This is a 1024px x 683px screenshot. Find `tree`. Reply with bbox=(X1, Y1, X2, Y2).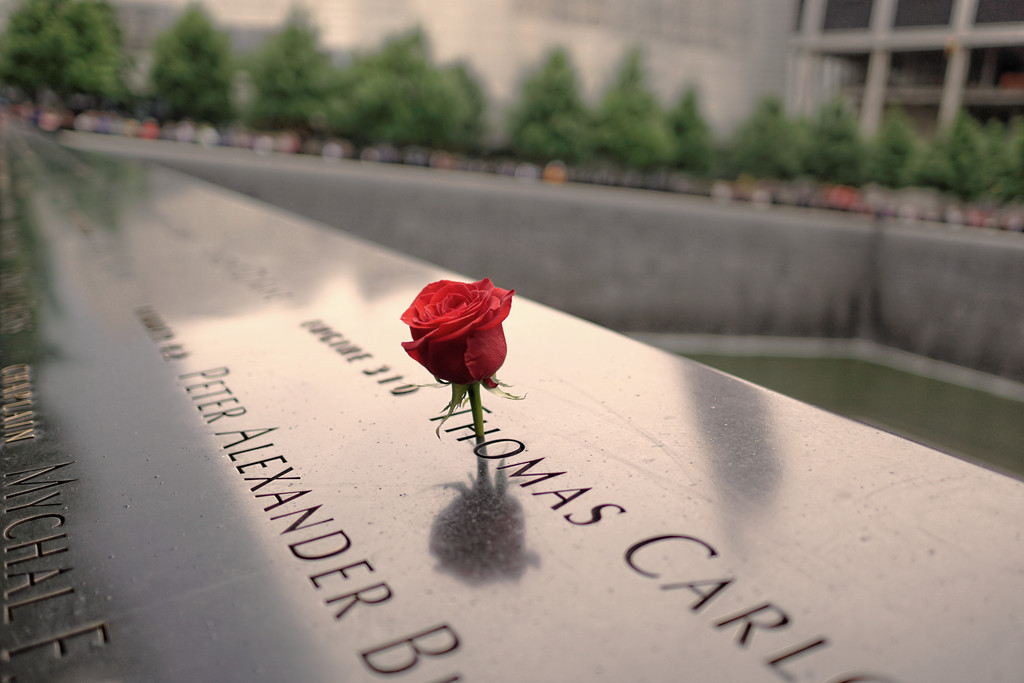
bbox=(877, 119, 933, 177).
